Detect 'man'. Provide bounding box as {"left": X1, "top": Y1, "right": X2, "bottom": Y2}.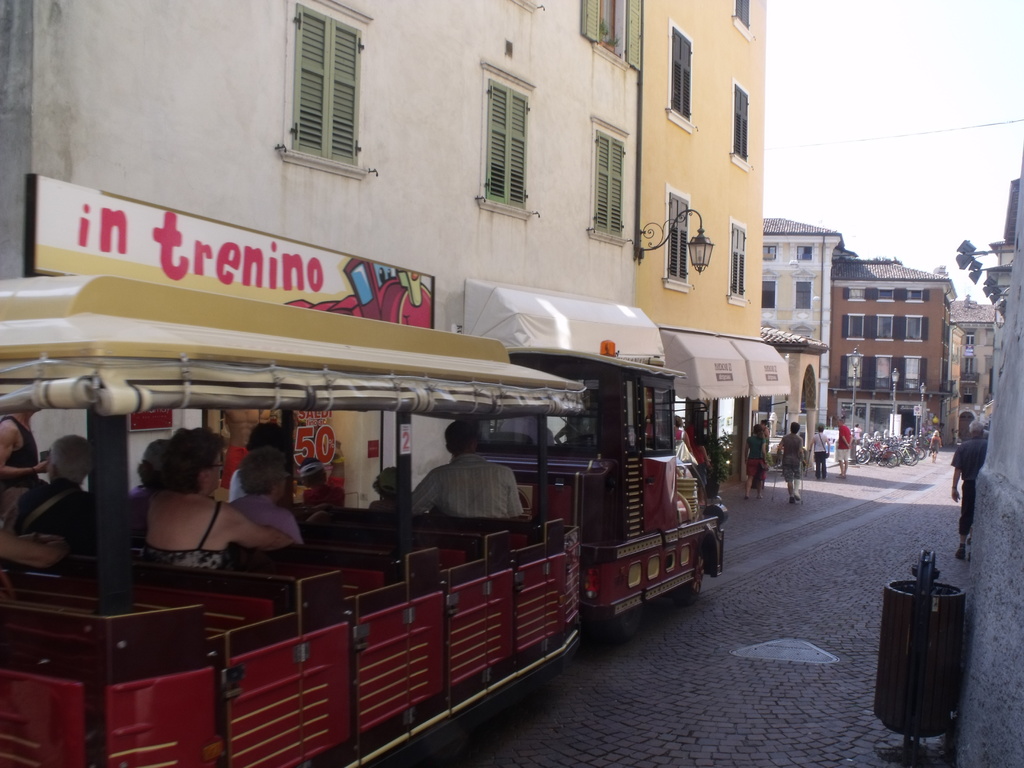
{"left": 829, "top": 415, "right": 856, "bottom": 482}.
